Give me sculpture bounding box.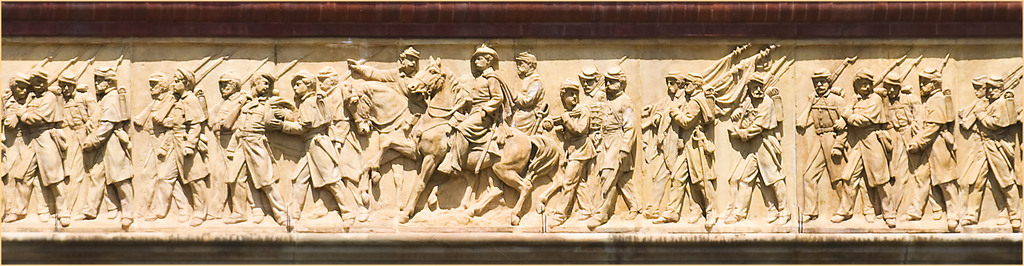
crop(440, 25, 534, 191).
